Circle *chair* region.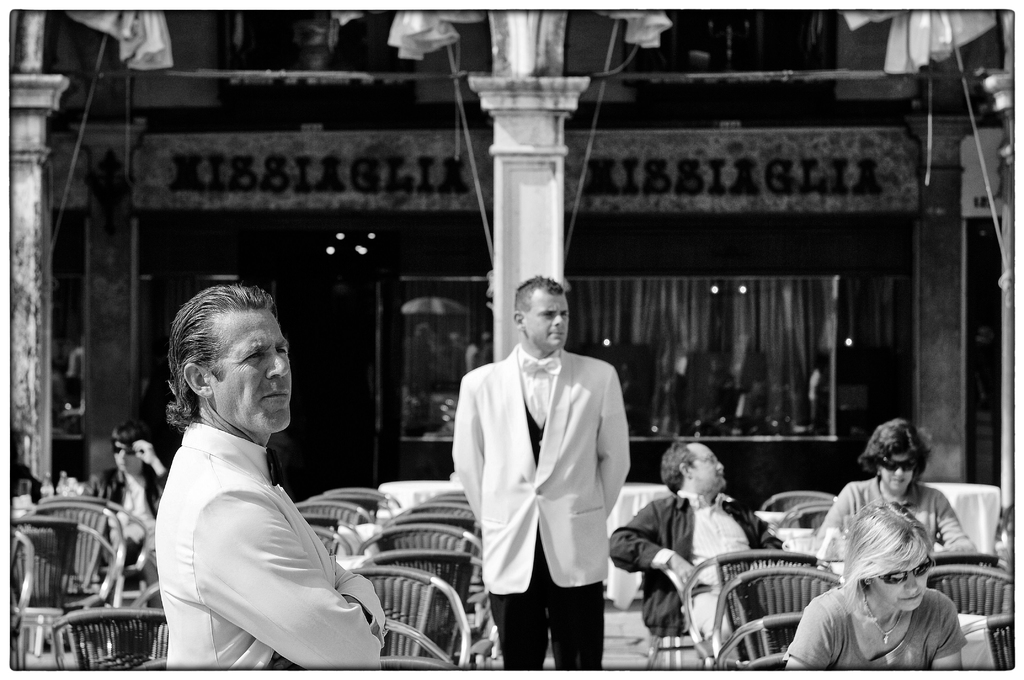
Region: Rect(740, 492, 829, 506).
